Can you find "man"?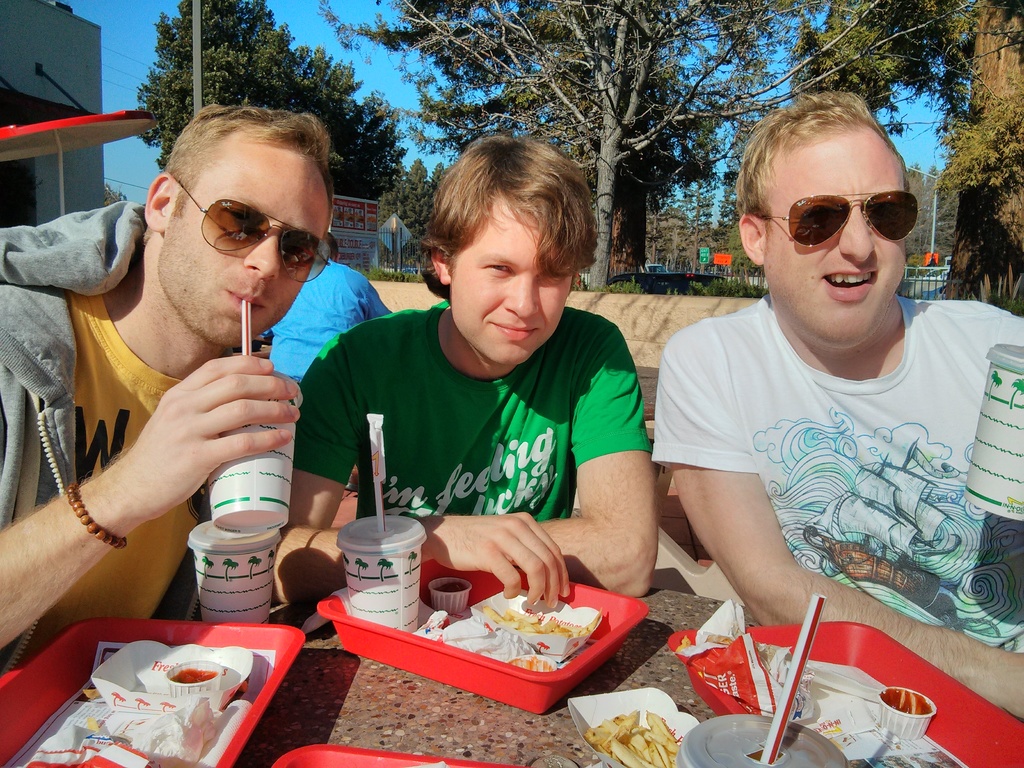
Yes, bounding box: region(0, 103, 342, 684).
